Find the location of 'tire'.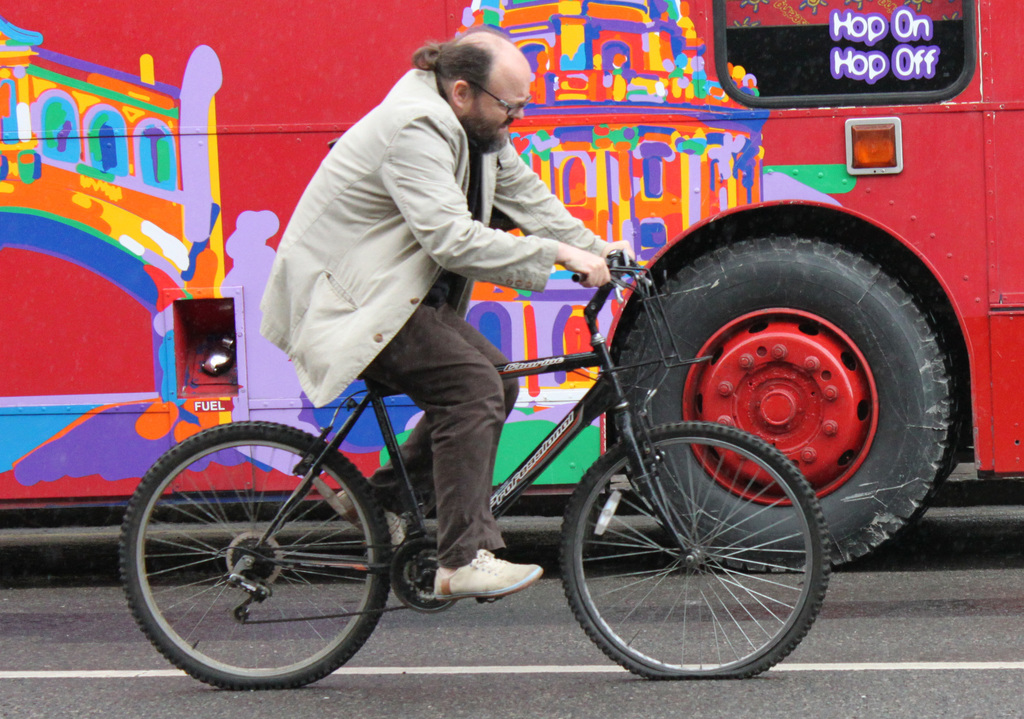
Location: 559, 420, 832, 679.
